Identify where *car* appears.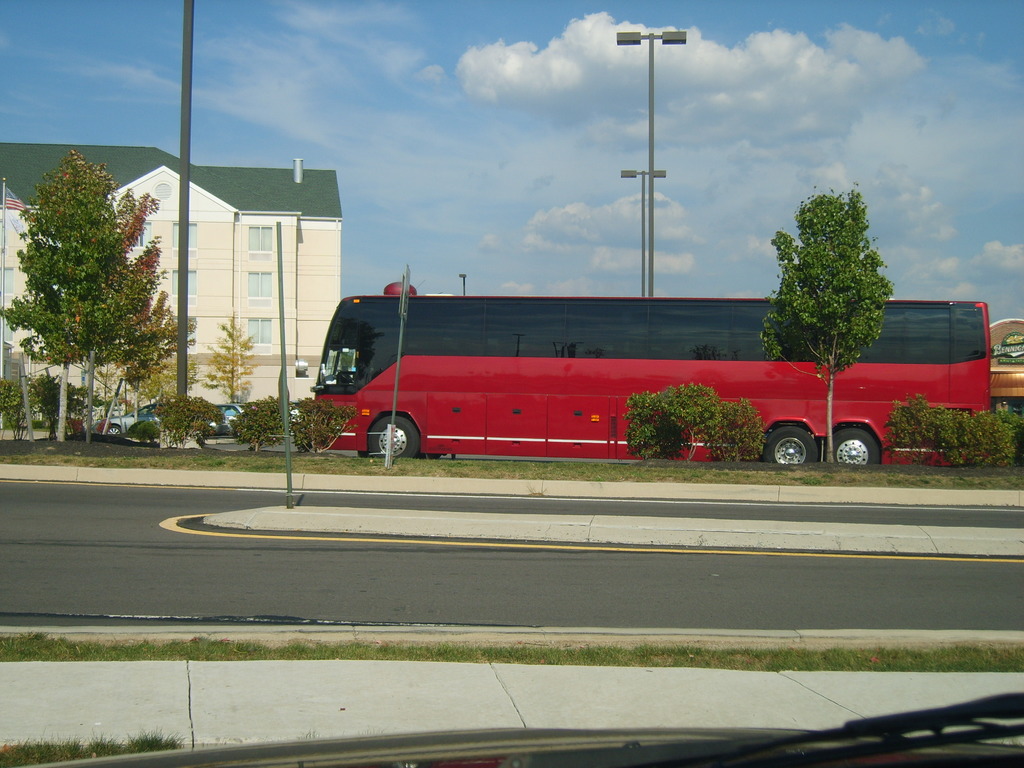
Appears at left=88, top=399, right=185, bottom=439.
